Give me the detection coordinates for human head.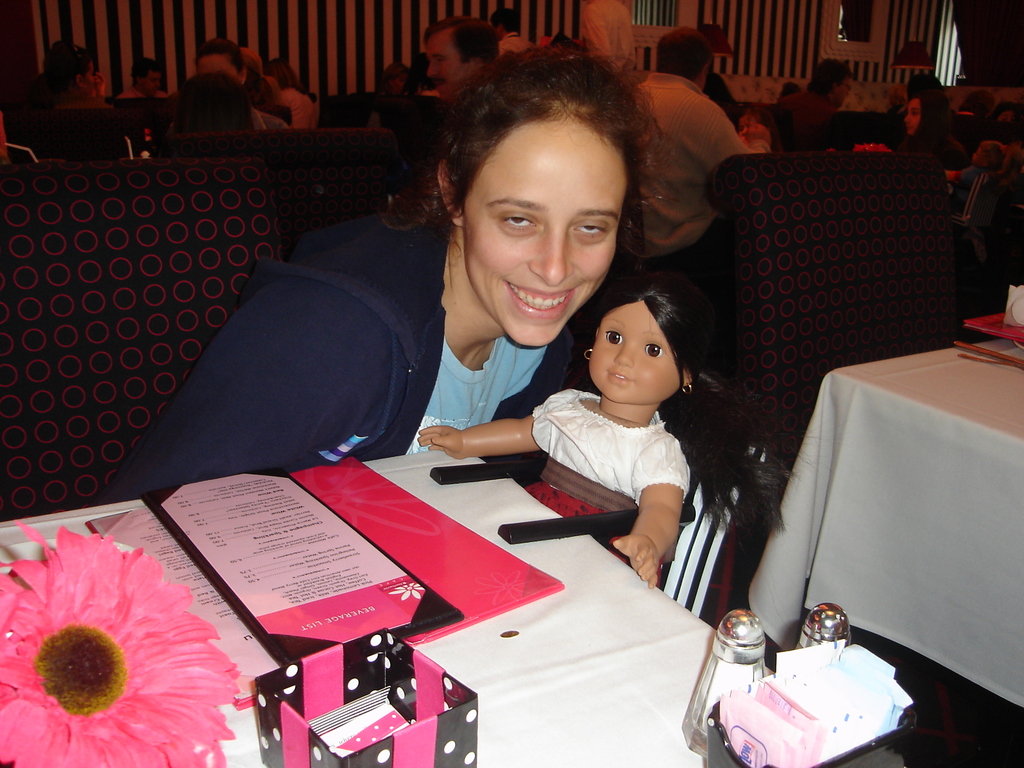
{"left": 903, "top": 93, "right": 947, "bottom": 141}.
